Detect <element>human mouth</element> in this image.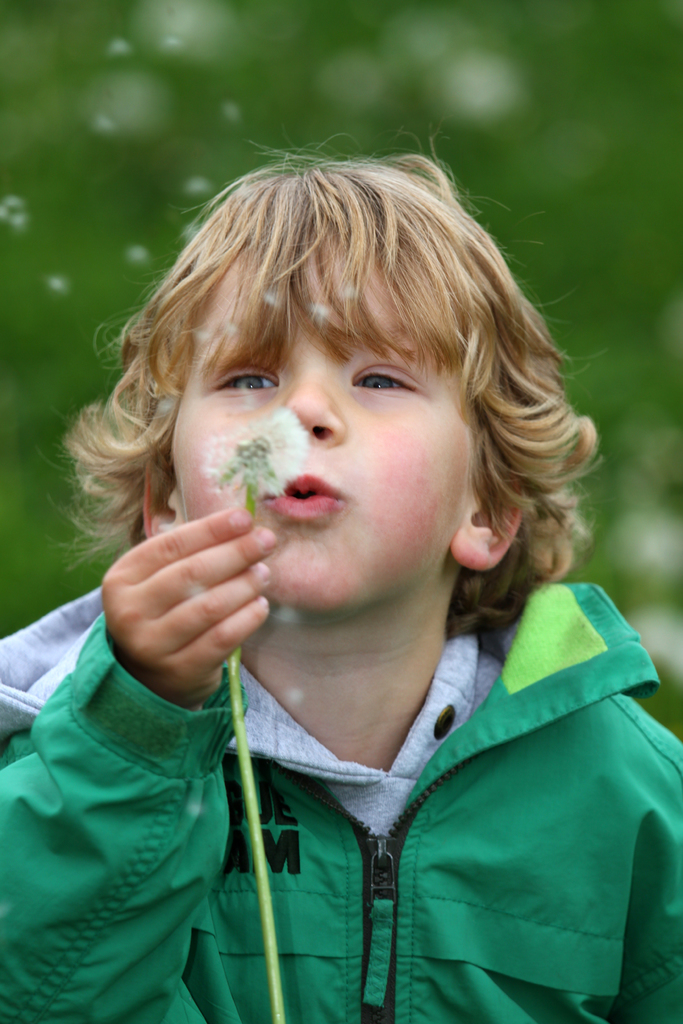
Detection: bbox(272, 475, 344, 531).
